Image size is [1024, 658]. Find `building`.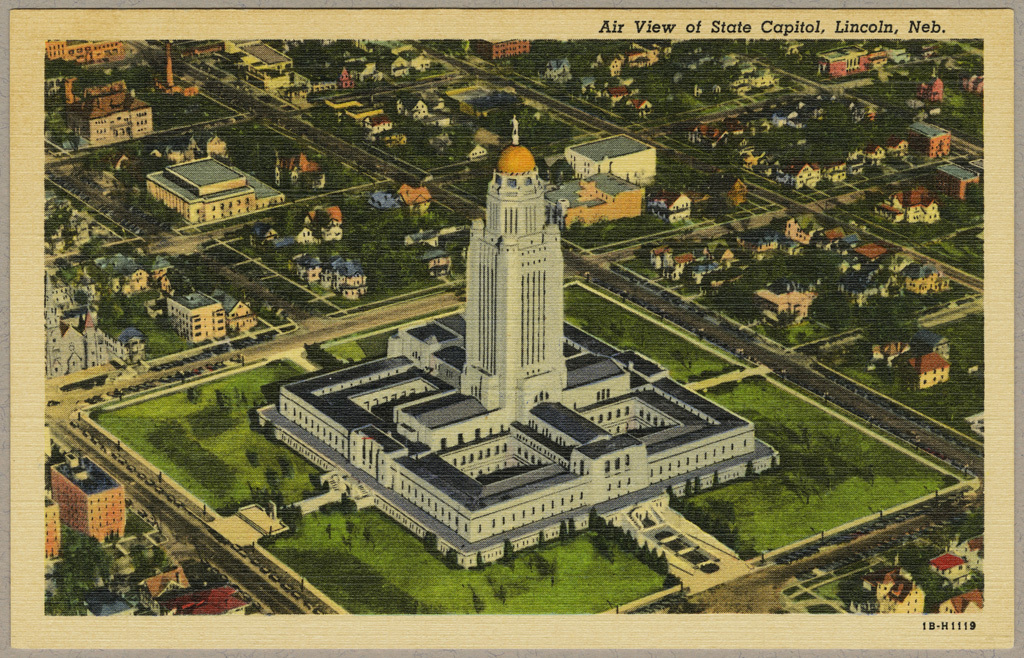
Rect(61, 83, 152, 136).
